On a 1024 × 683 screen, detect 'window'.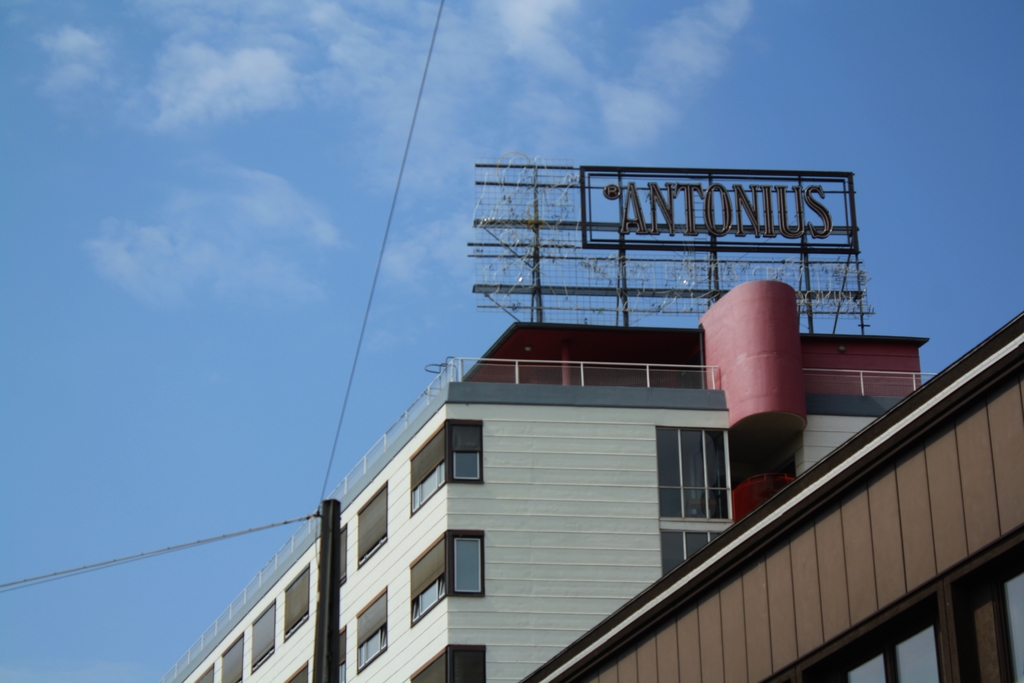
locate(218, 629, 244, 682).
